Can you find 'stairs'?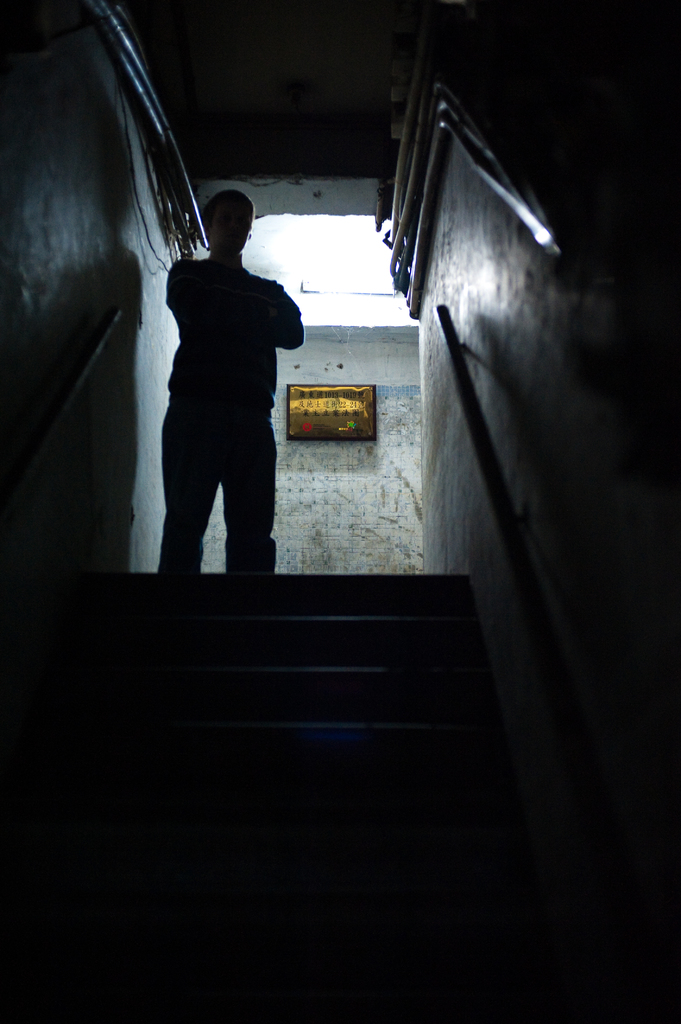
Yes, bounding box: (81,566,572,1023).
